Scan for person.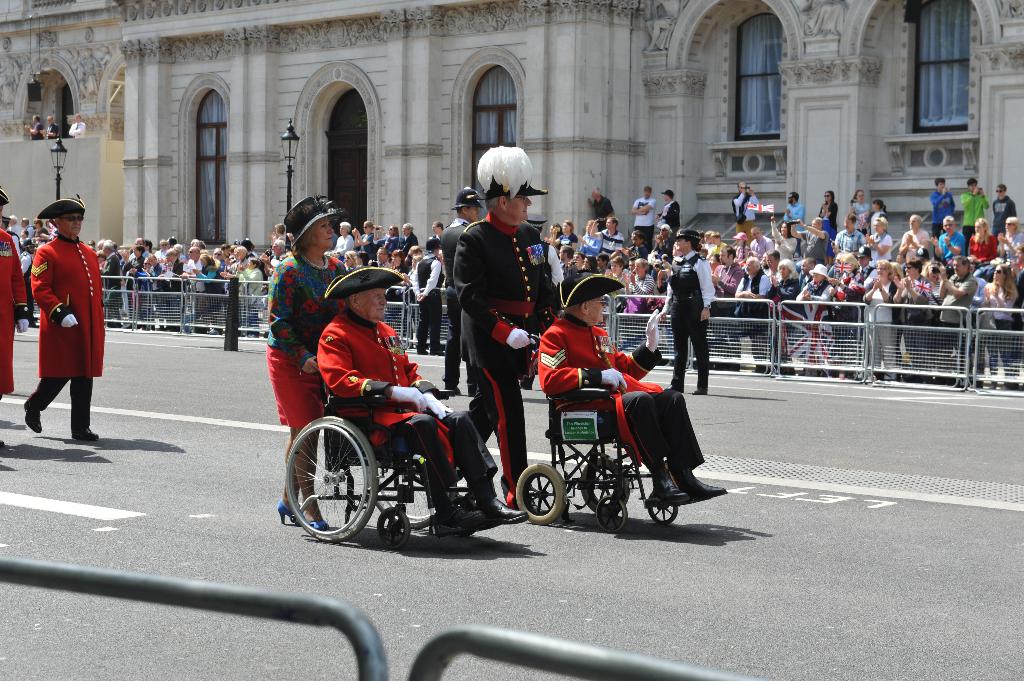
Scan result: box=[452, 148, 556, 513].
